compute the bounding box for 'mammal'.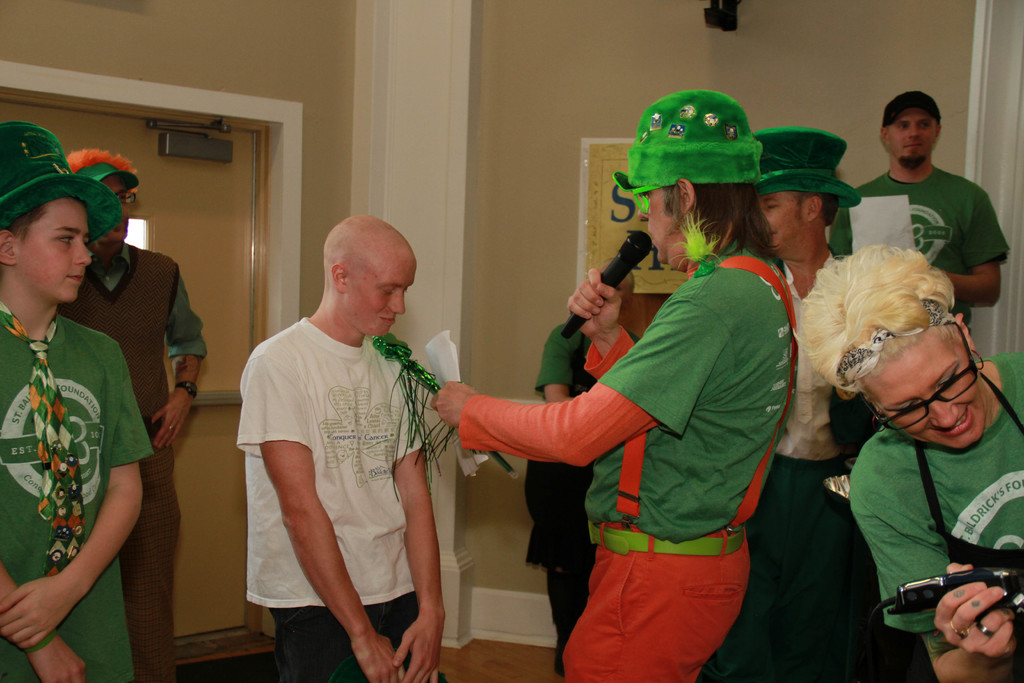
left=59, top=147, right=209, bottom=682.
